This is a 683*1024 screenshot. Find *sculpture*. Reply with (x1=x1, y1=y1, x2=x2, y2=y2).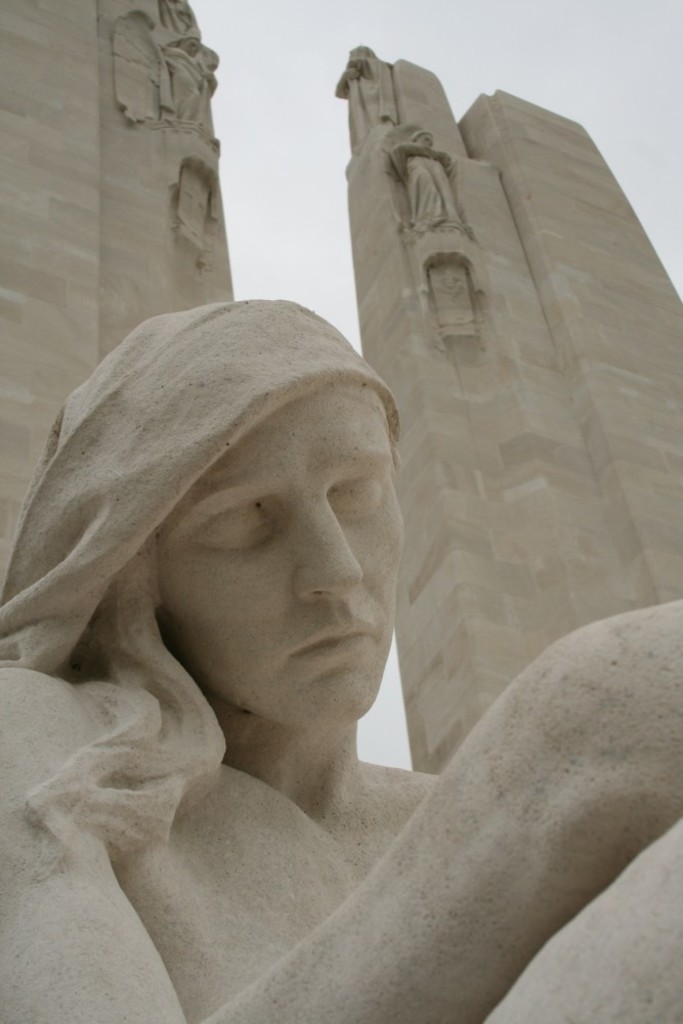
(x1=155, y1=33, x2=216, y2=125).
